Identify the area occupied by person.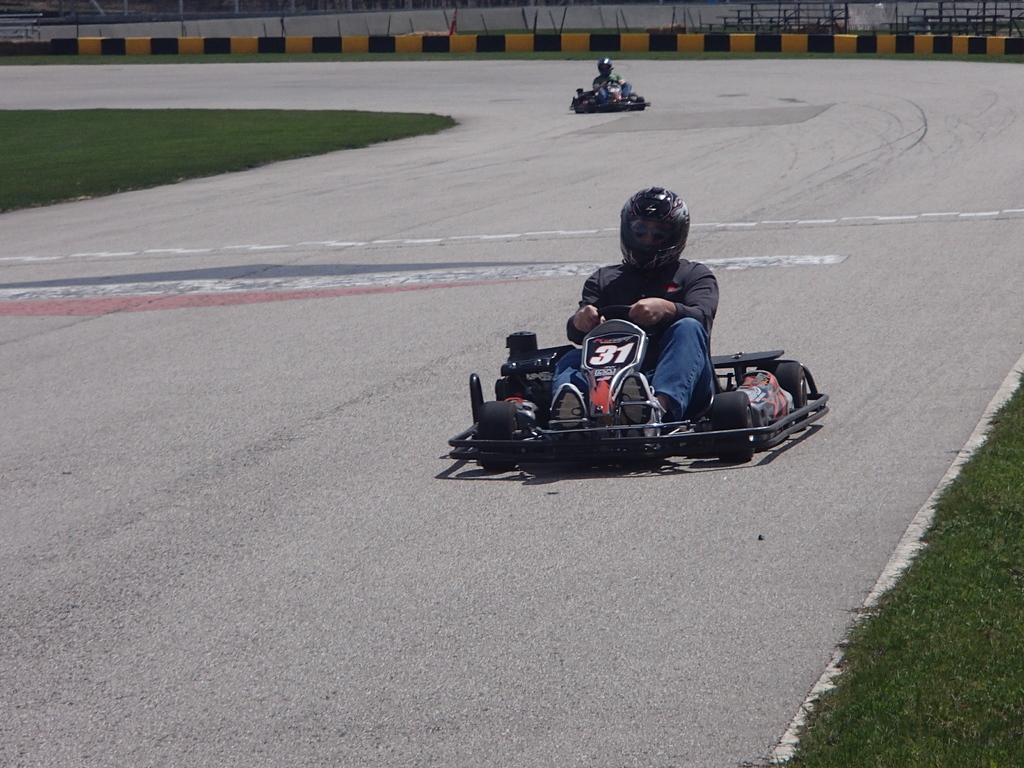
Area: region(594, 58, 632, 100).
